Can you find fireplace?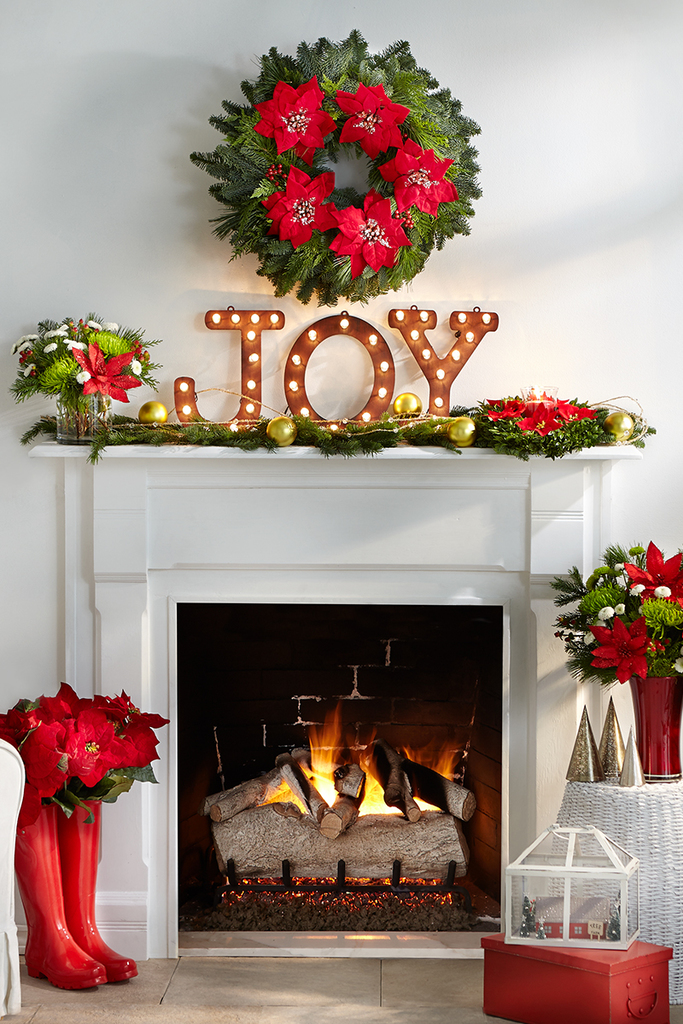
Yes, bounding box: select_region(30, 439, 647, 963).
